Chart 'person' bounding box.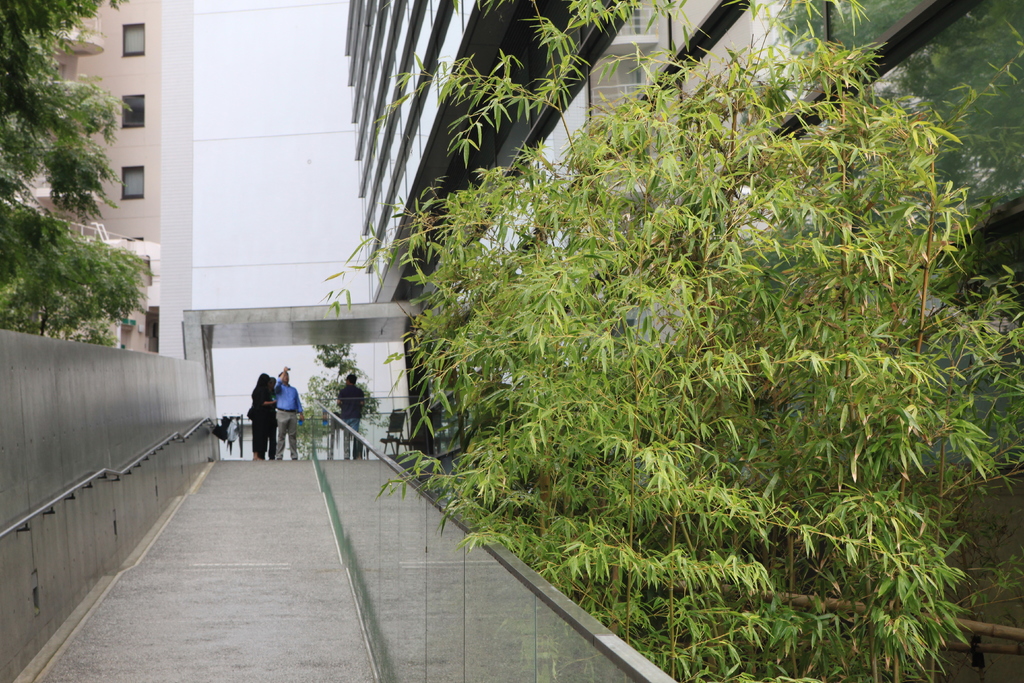
Charted: <bbox>337, 369, 360, 466</bbox>.
